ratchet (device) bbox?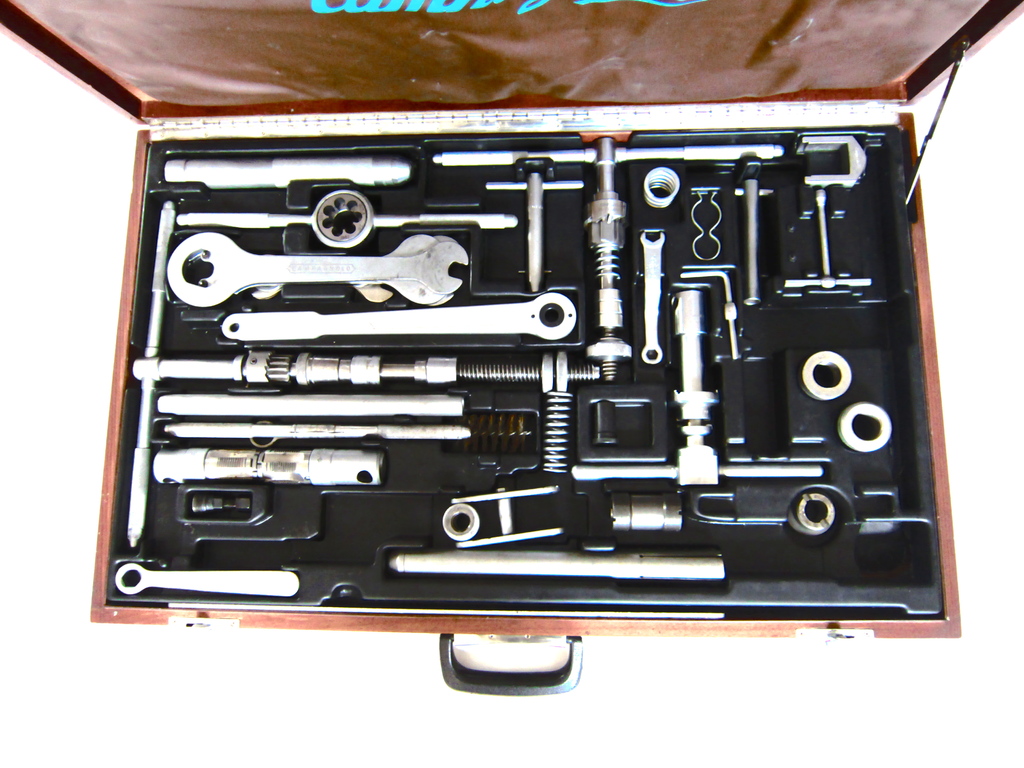
[839, 400, 890, 452]
